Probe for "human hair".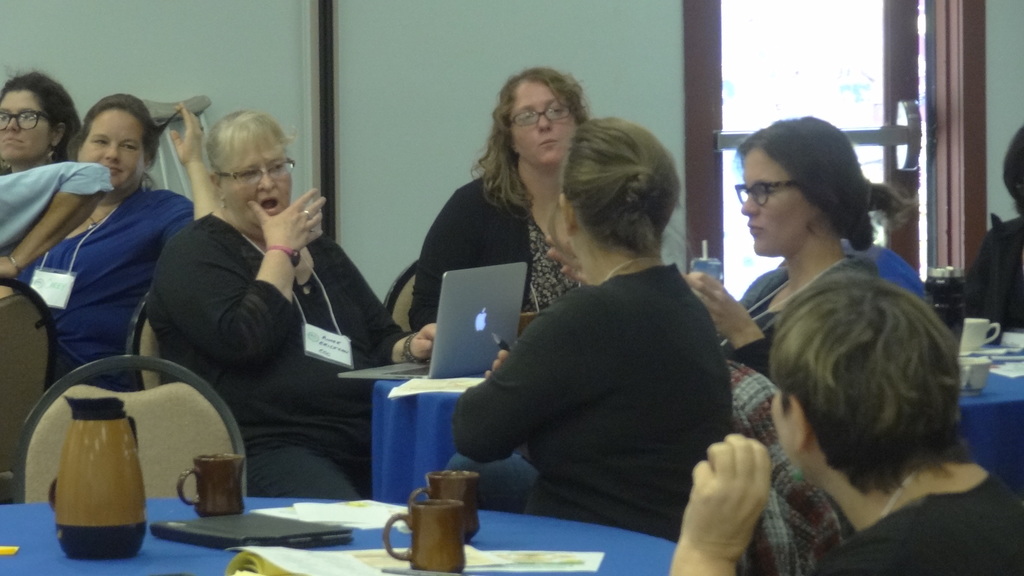
Probe result: crop(732, 115, 929, 251).
